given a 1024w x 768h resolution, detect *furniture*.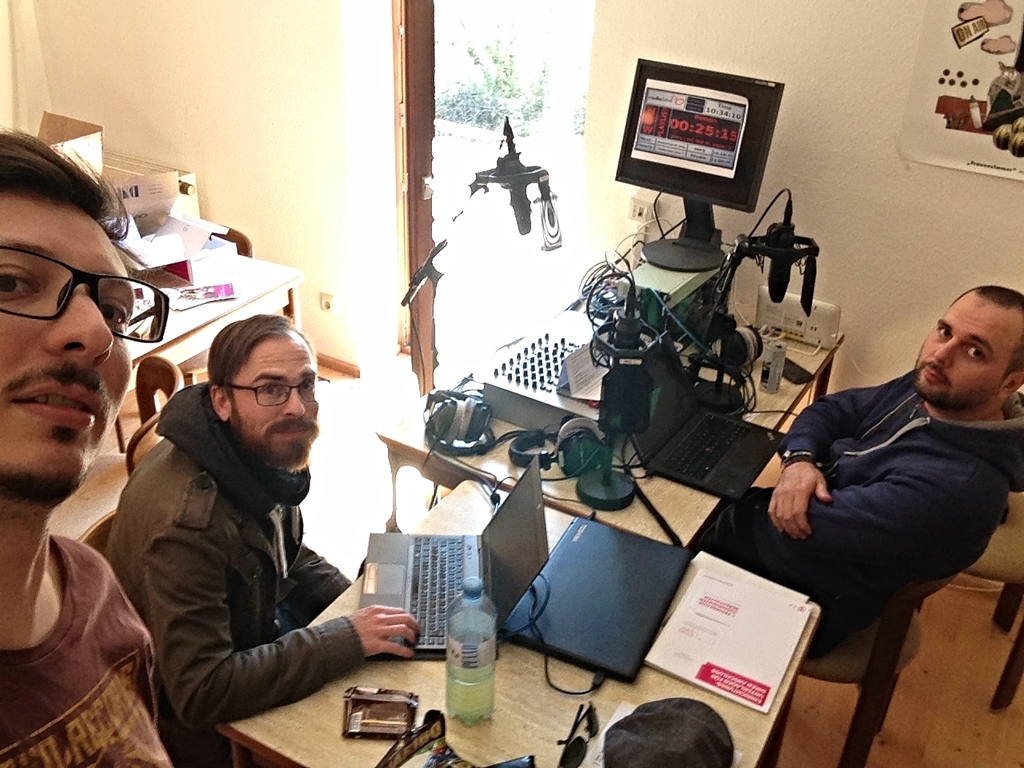
[213, 474, 826, 767].
